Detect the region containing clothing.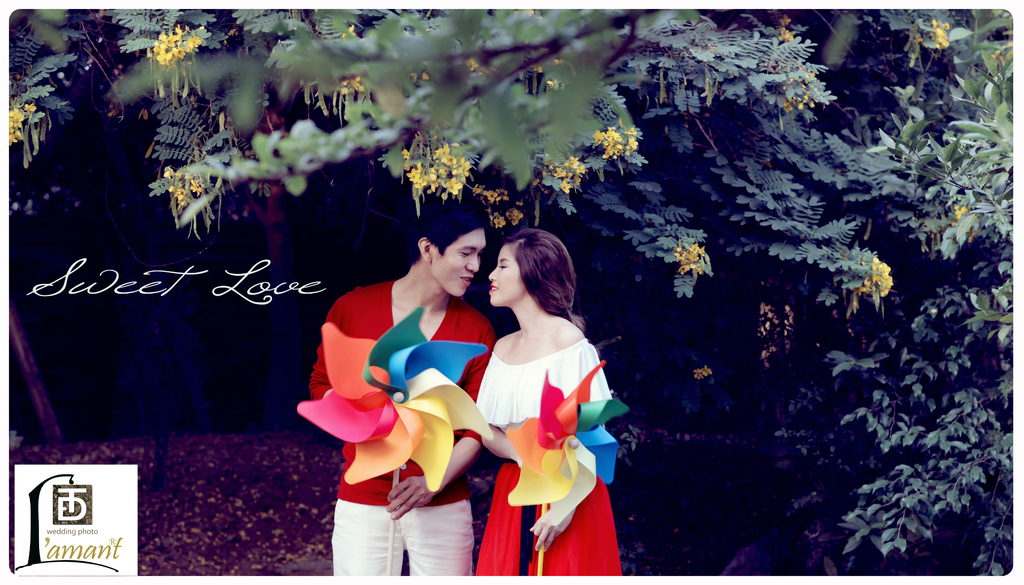
309:284:494:577.
